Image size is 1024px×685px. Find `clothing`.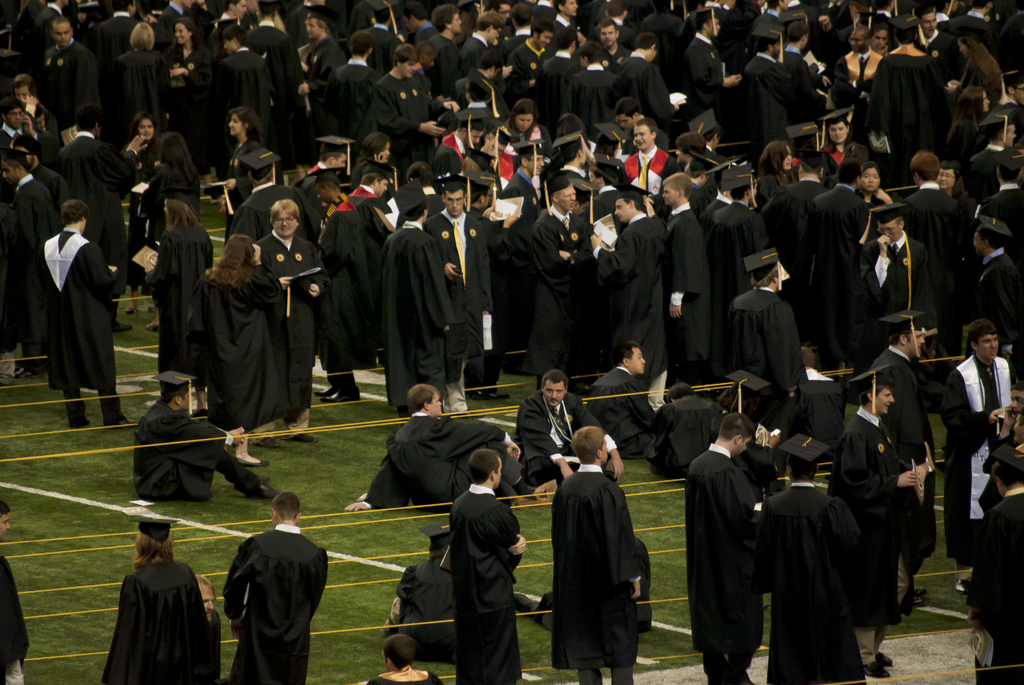
514:392:620:489.
